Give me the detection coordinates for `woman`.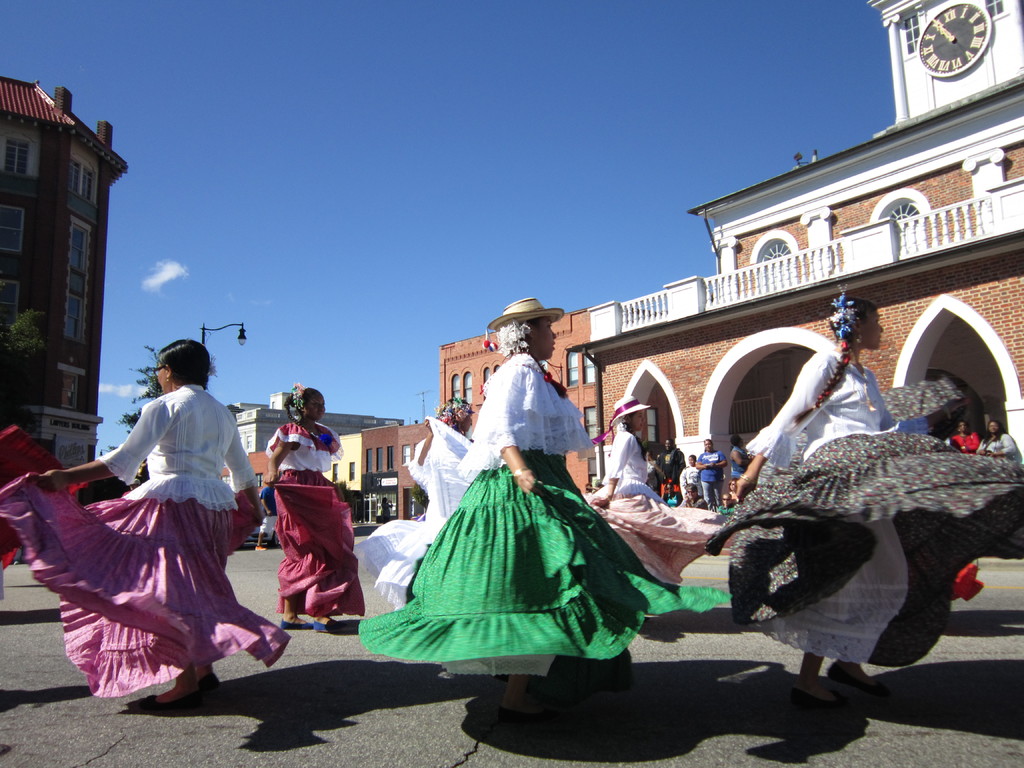
BBox(44, 326, 260, 707).
